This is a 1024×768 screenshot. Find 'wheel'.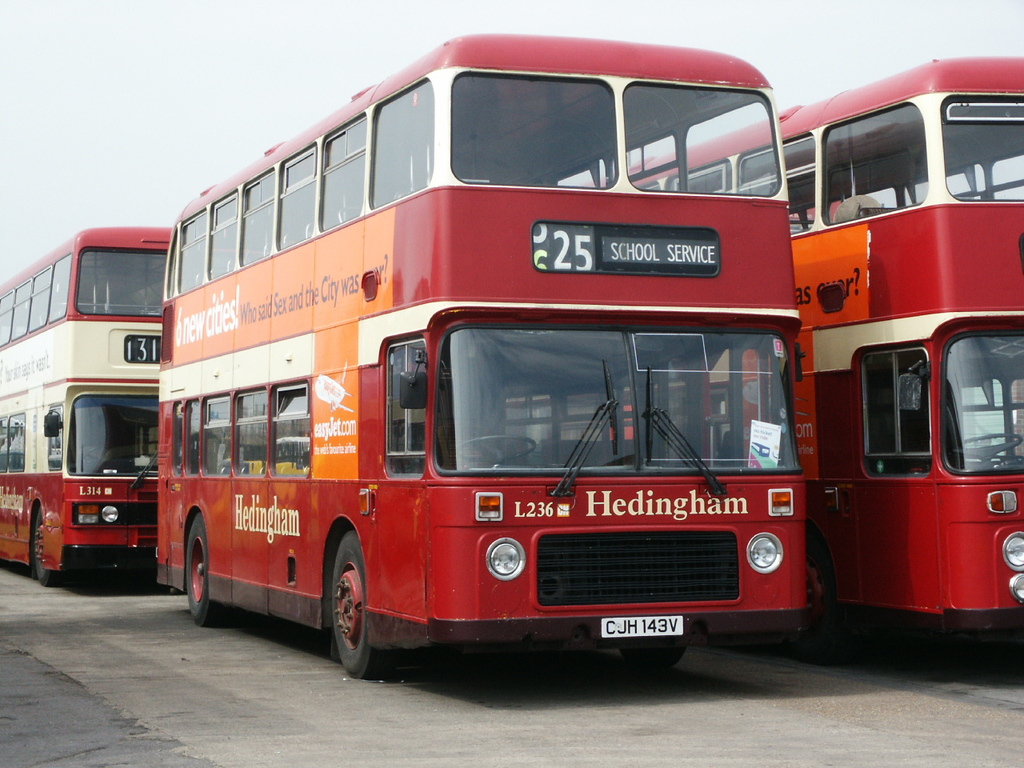
Bounding box: 454:434:534:464.
